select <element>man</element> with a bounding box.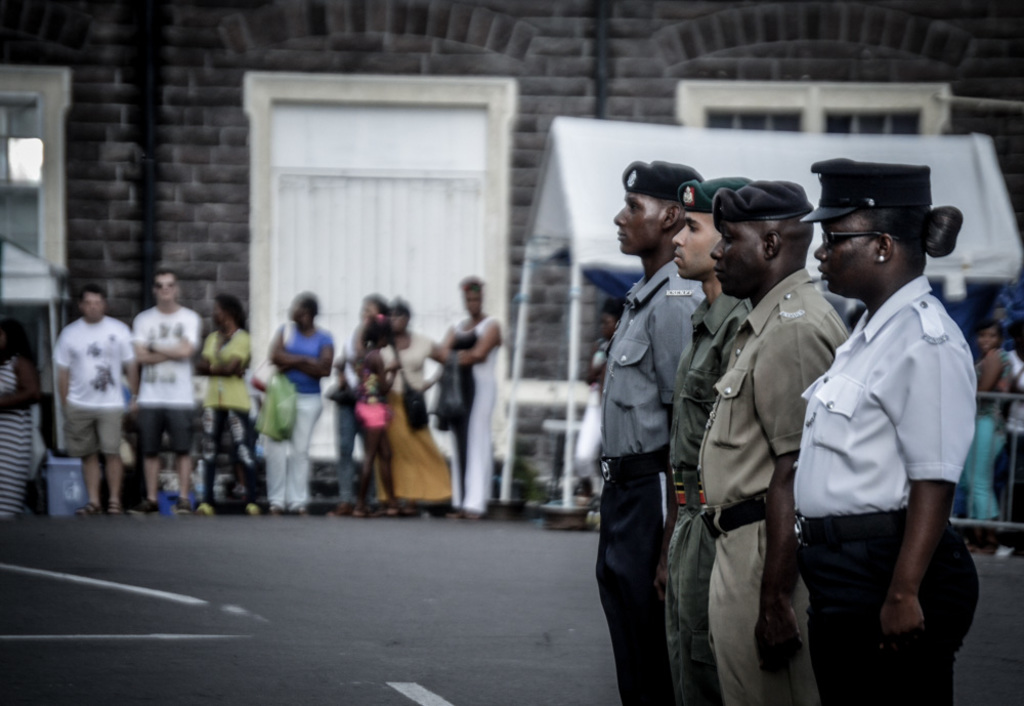
129, 269, 196, 508.
